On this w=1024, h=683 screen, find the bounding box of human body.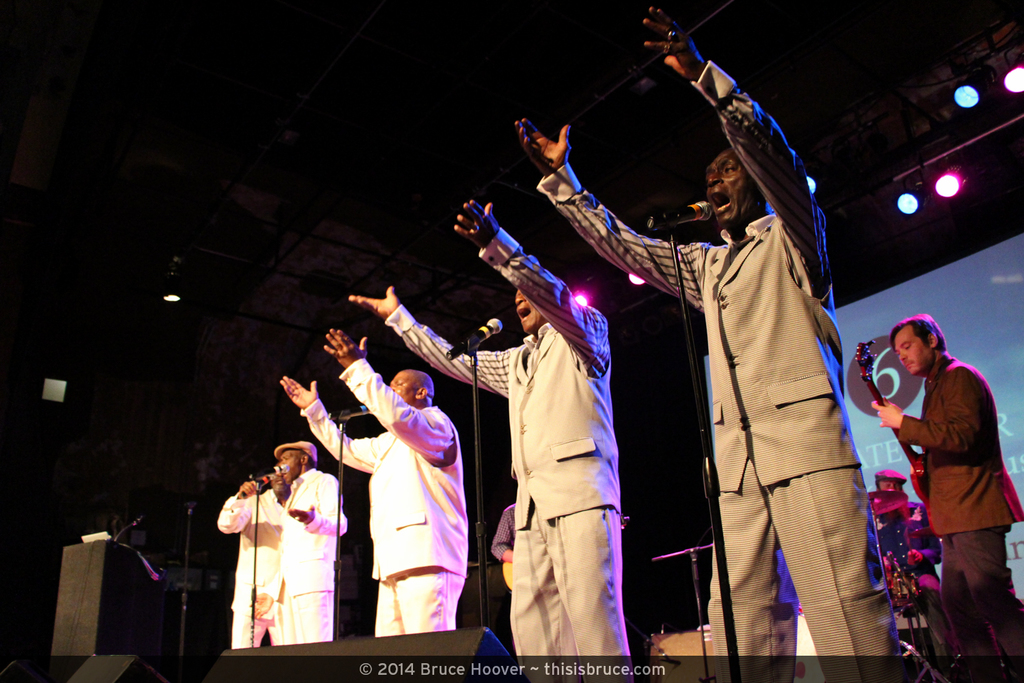
Bounding box: (514,2,859,682).
